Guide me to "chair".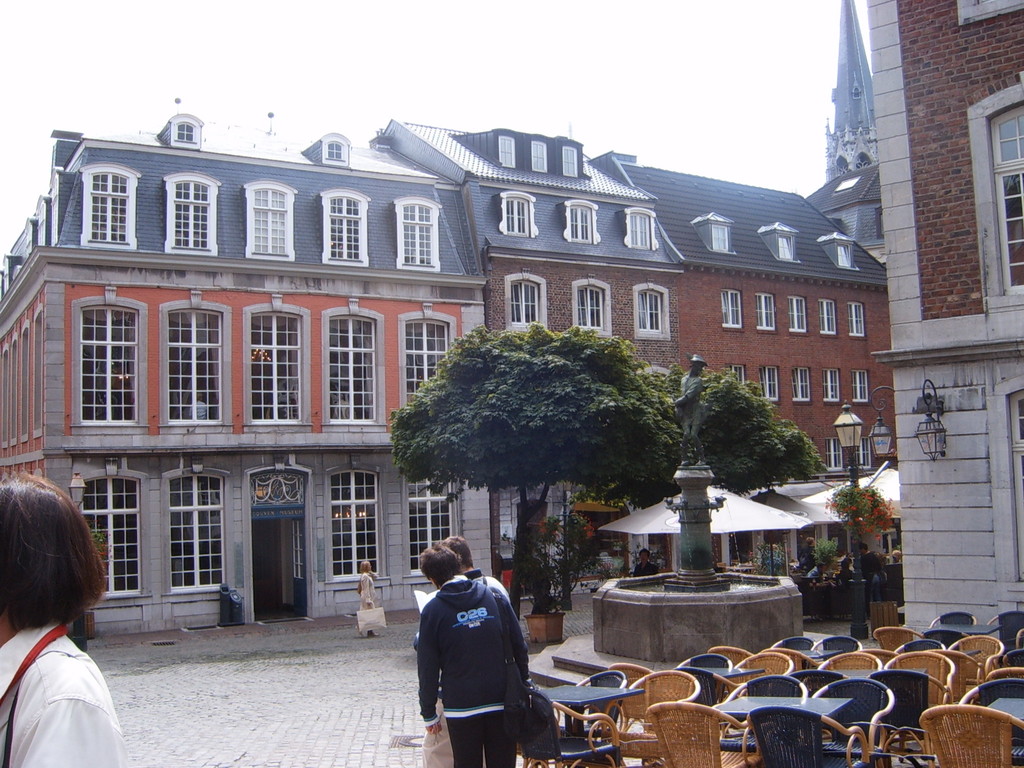
Guidance: (left=735, top=705, right=868, bottom=767).
